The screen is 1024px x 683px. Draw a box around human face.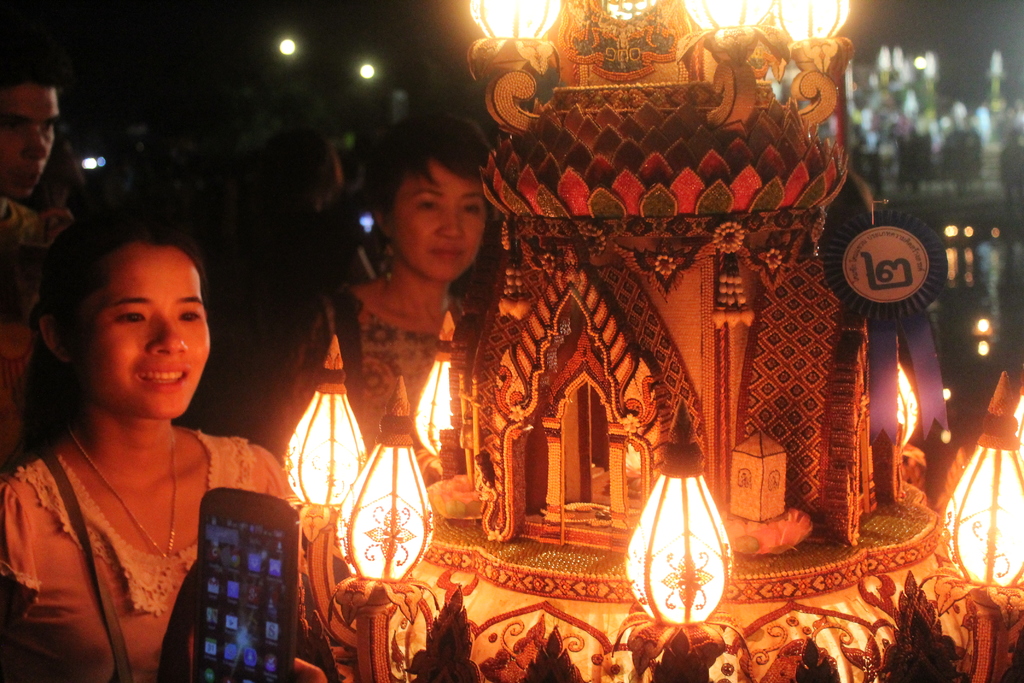
0,89,59,199.
